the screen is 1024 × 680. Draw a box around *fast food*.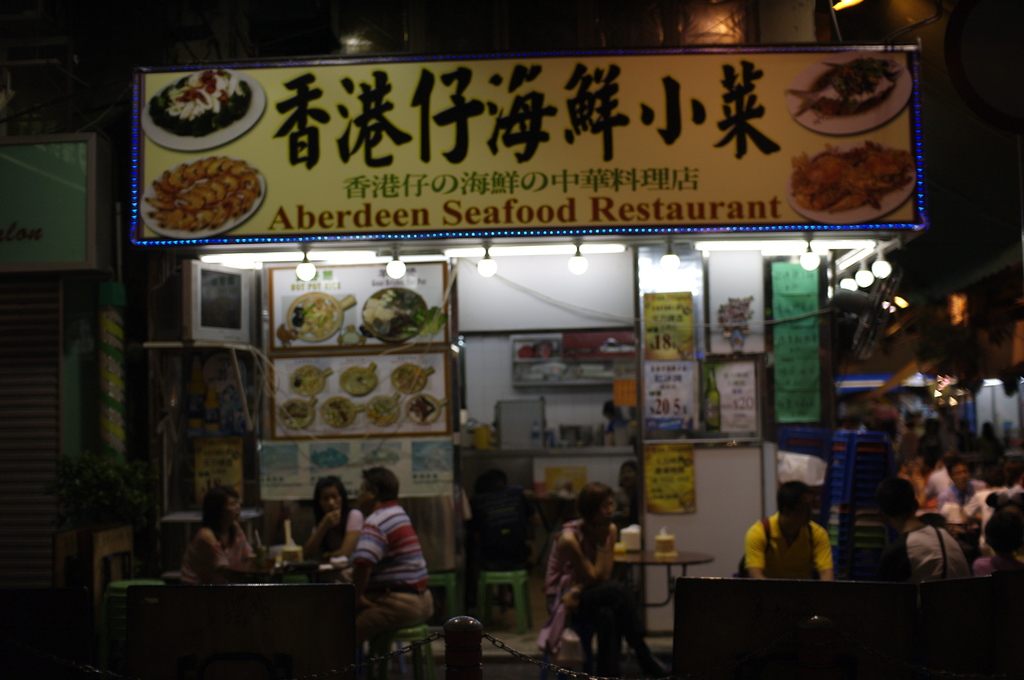
<bbox>147, 69, 245, 136</bbox>.
